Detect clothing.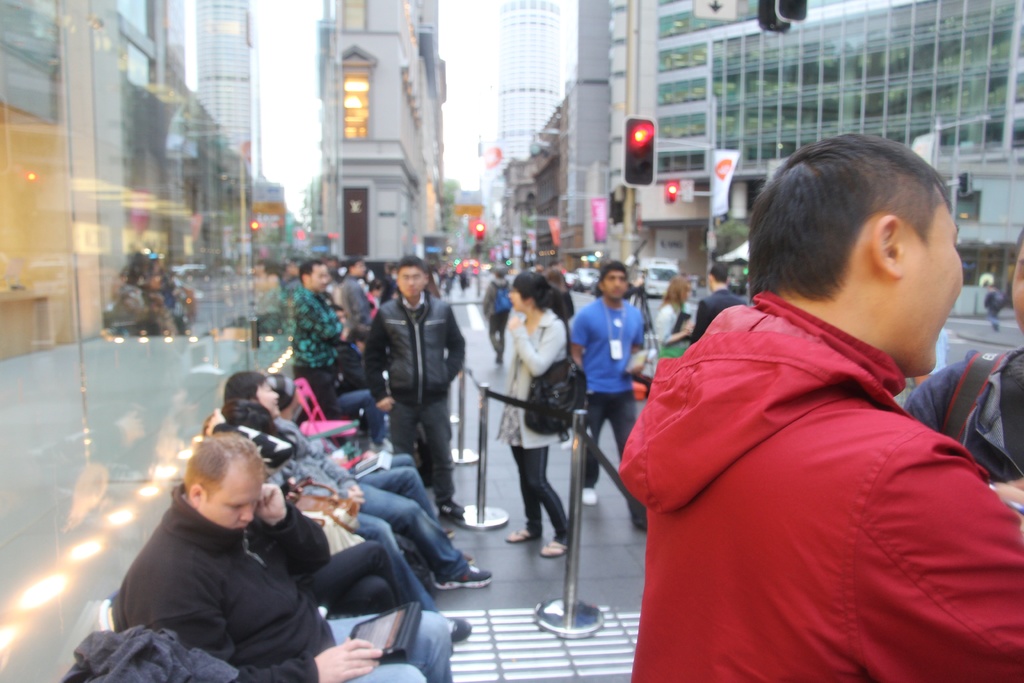
Detected at x1=488 y1=304 x2=581 y2=442.
